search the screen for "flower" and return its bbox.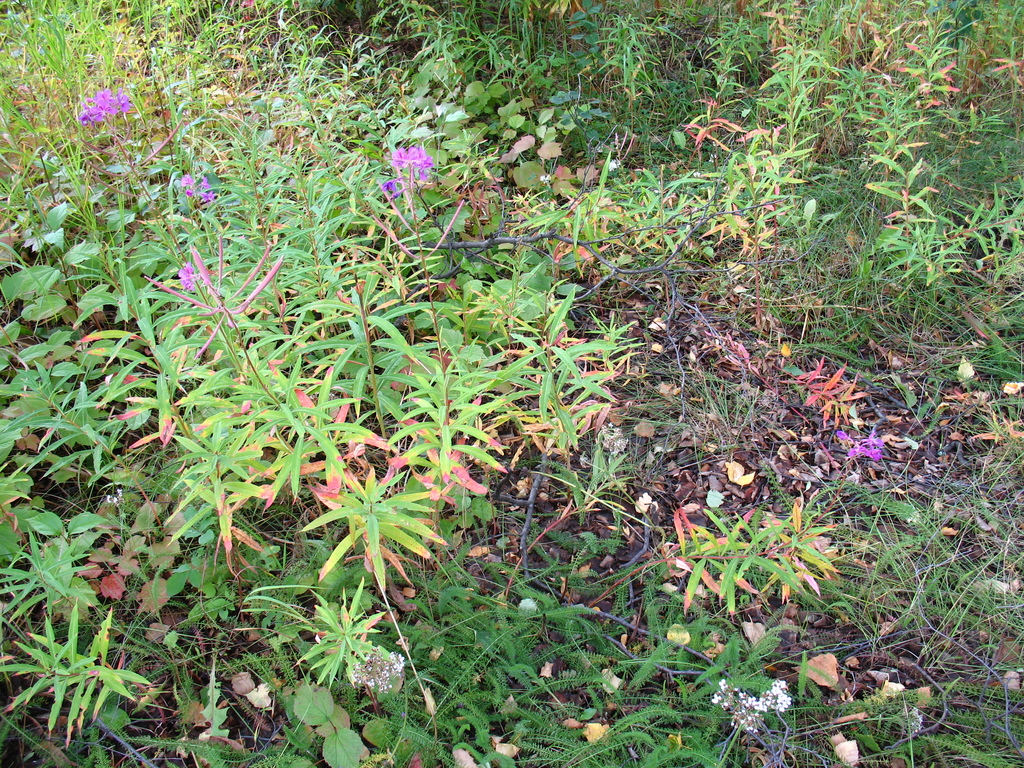
Found: 198, 189, 215, 202.
